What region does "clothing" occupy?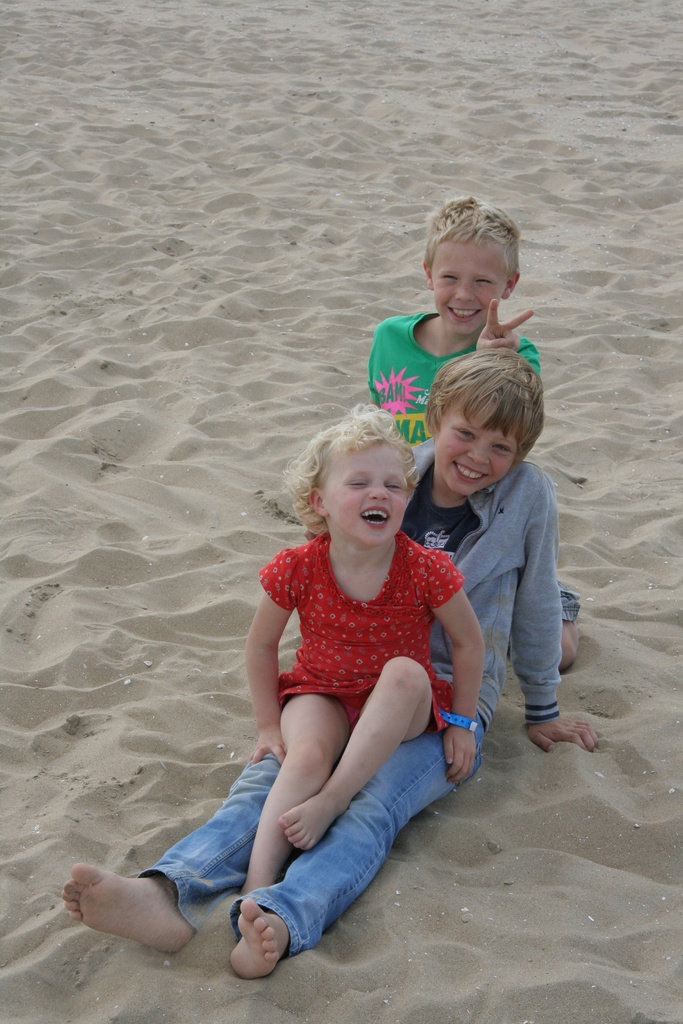
[143,447,568,956].
